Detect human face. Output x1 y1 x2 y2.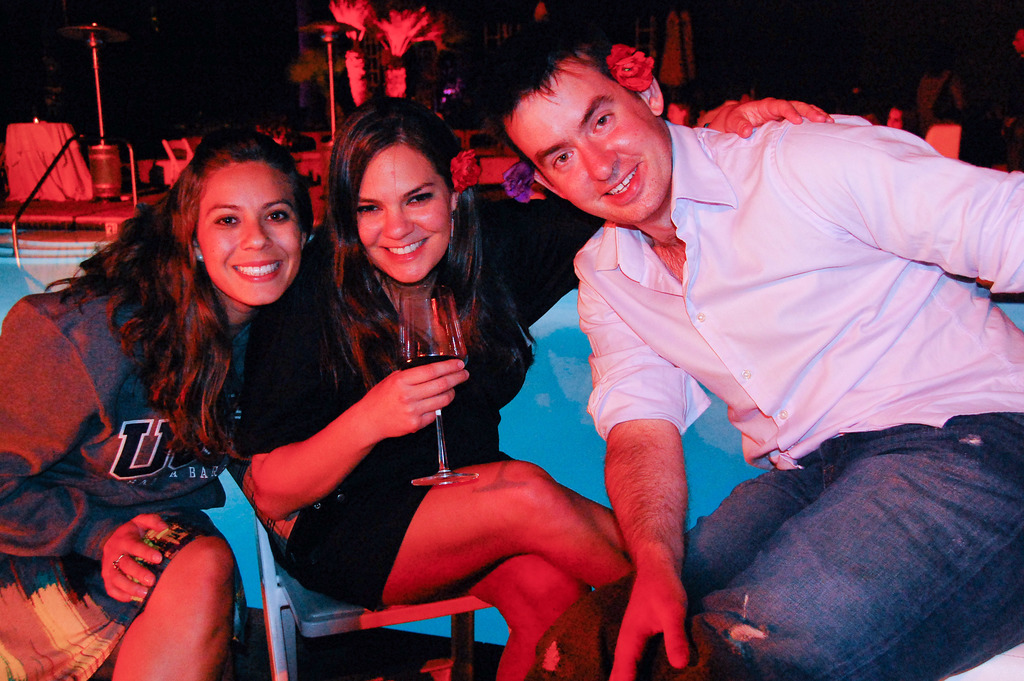
333 148 454 286.
